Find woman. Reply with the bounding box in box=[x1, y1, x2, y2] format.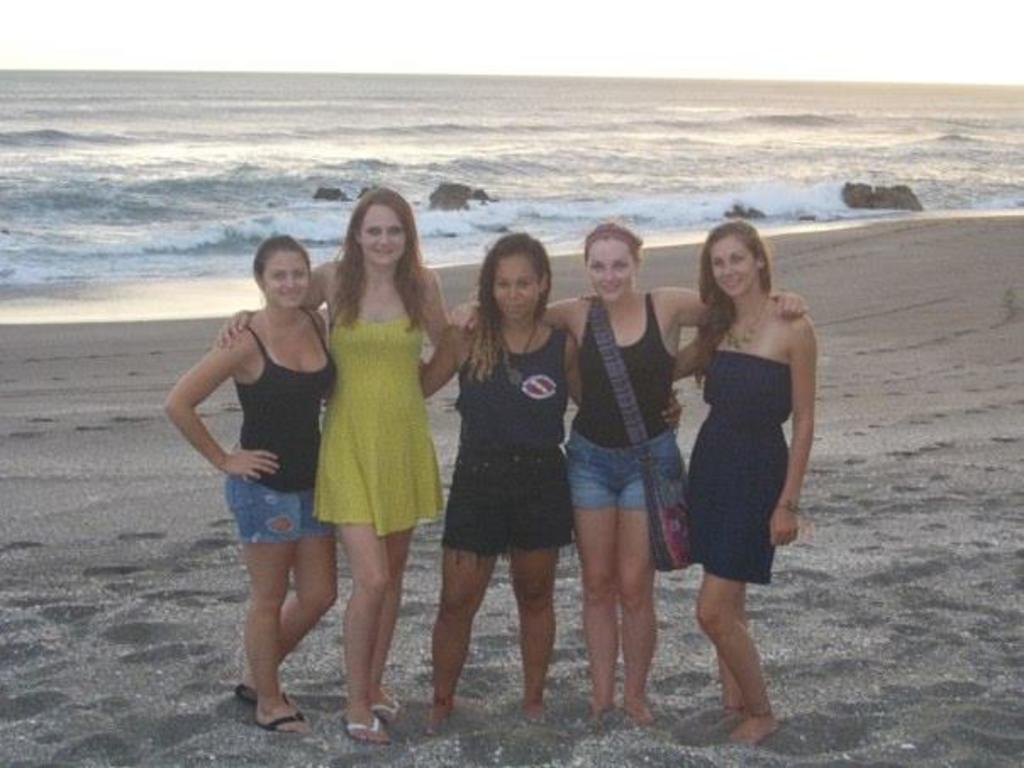
box=[170, 232, 339, 749].
